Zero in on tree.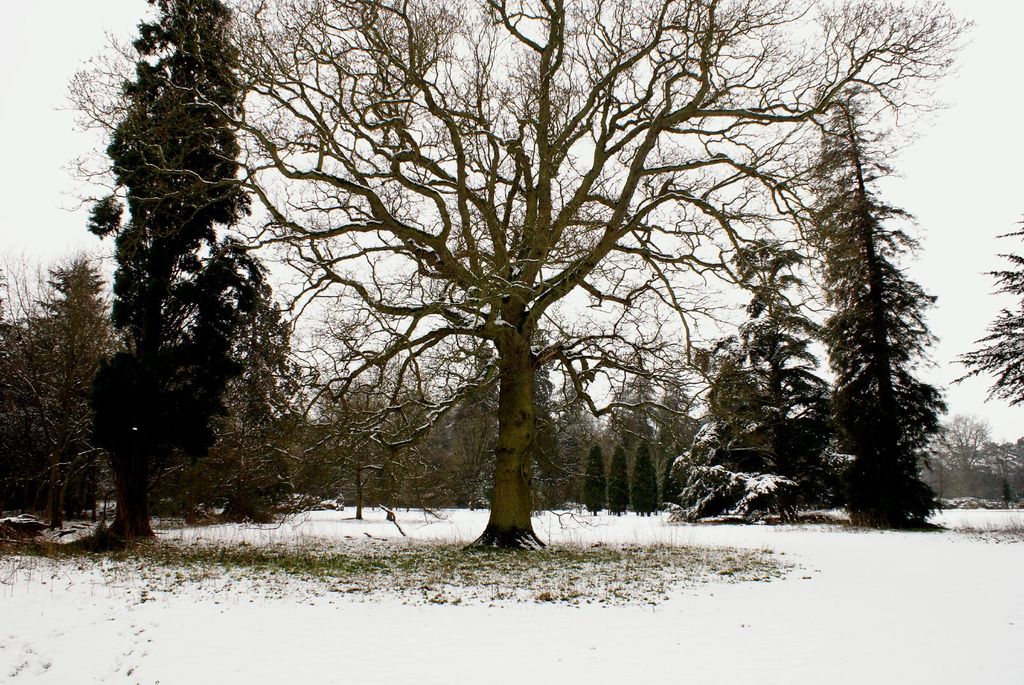
Zeroed in: bbox=[561, 391, 598, 510].
